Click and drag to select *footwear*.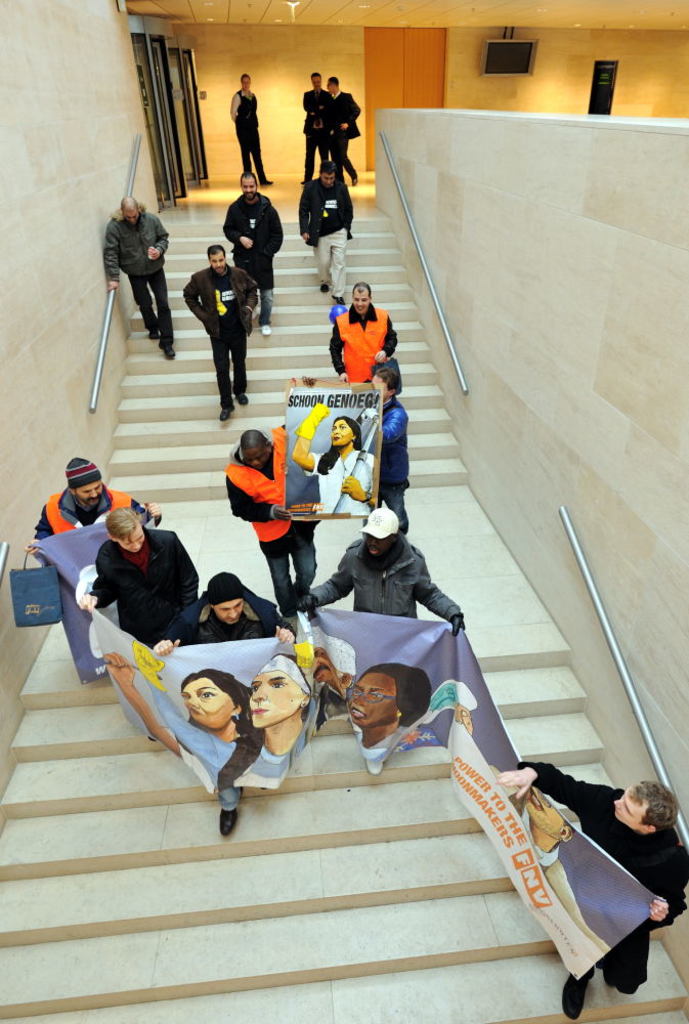
Selection: pyautogui.locateOnScreen(561, 974, 593, 1020).
